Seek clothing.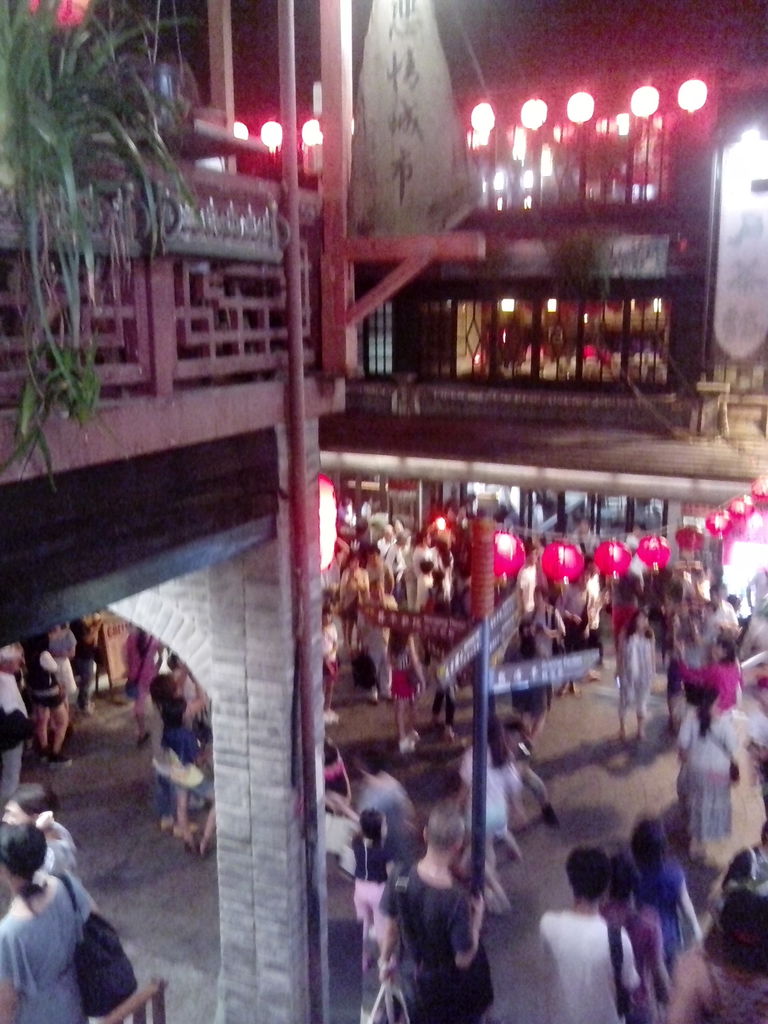
box=[47, 629, 81, 689].
